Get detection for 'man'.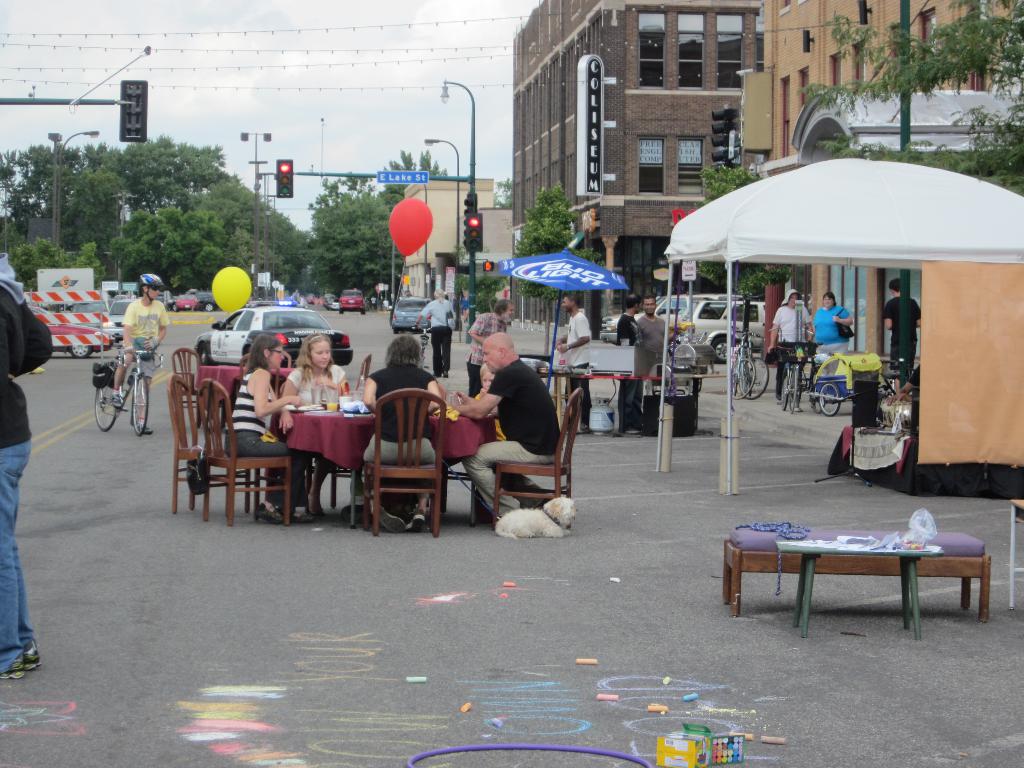
Detection: {"x1": 467, "y1": 295, "x2": 517, "y2": 401}.
